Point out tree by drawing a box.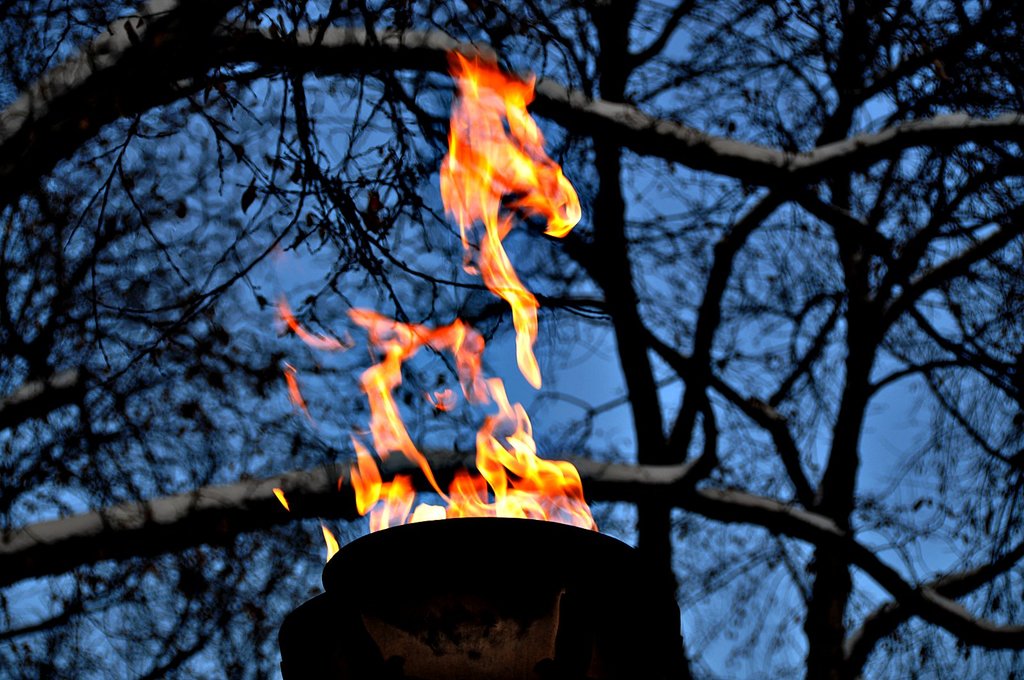
x1=0, y1=0, x2=1023, y2=679.
